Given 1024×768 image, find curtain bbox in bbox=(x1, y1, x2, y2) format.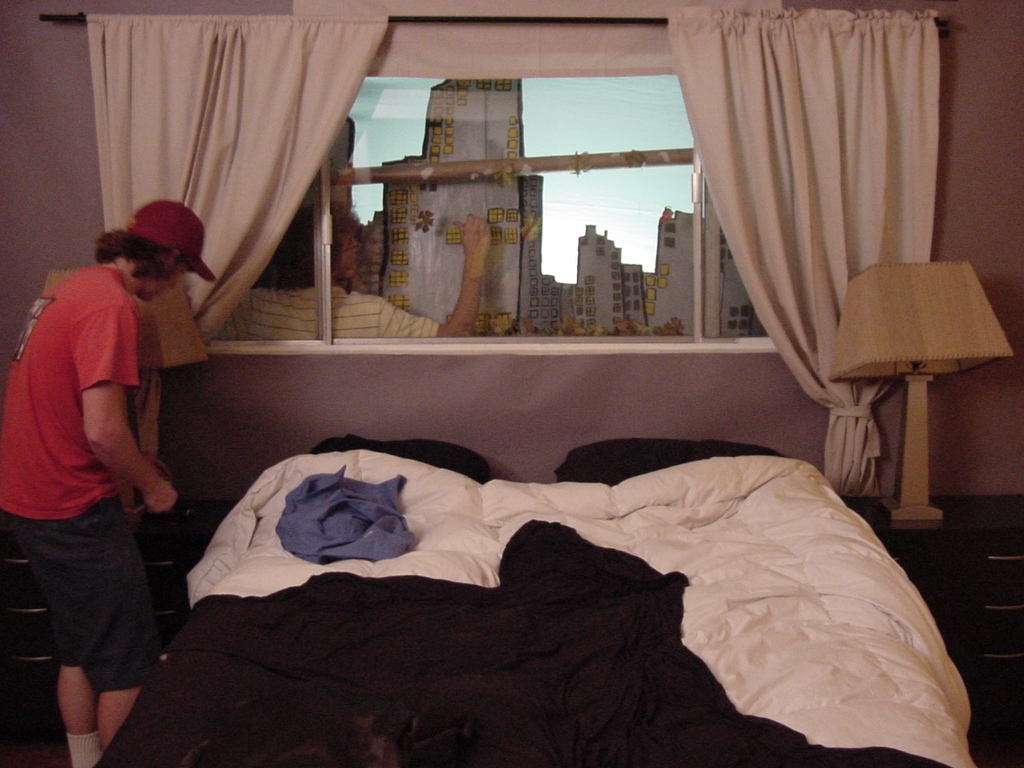
bbox=(664, 2, 946, 499).
